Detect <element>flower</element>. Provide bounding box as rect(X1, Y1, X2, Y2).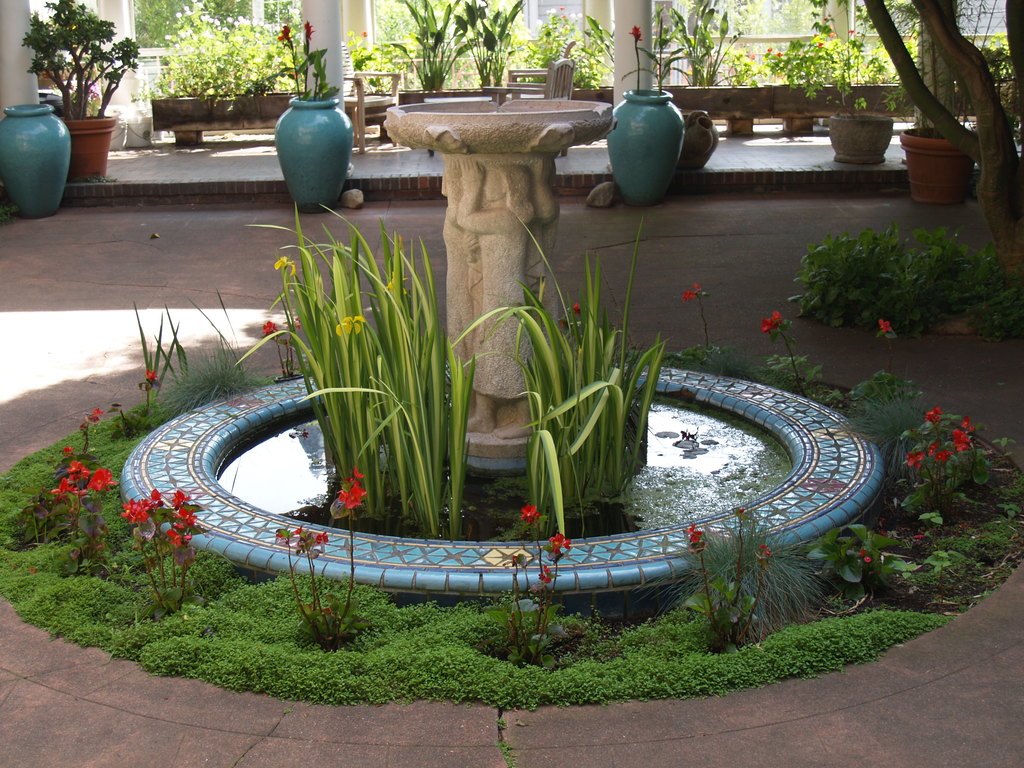
rect(680, 275, 703, 303).
